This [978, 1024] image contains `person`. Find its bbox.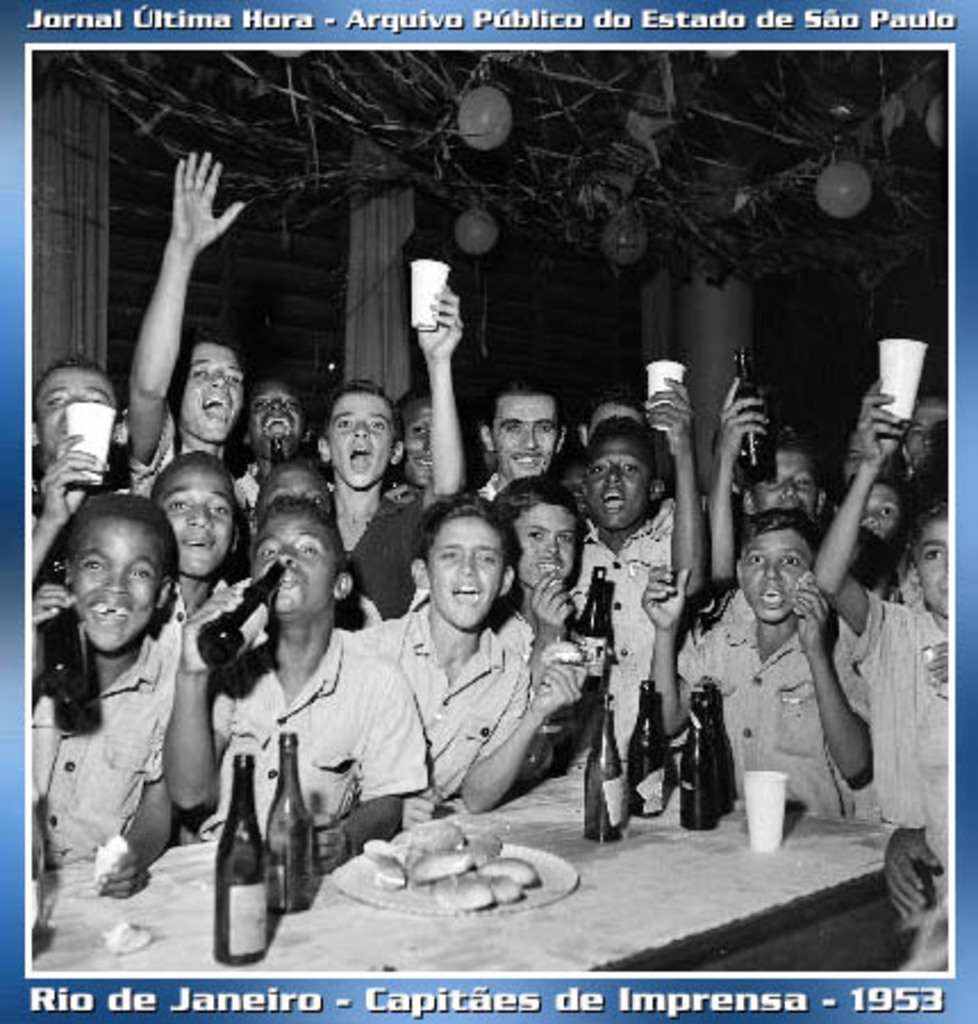
[x1=32, y1=492, x2=187, y2=899].
